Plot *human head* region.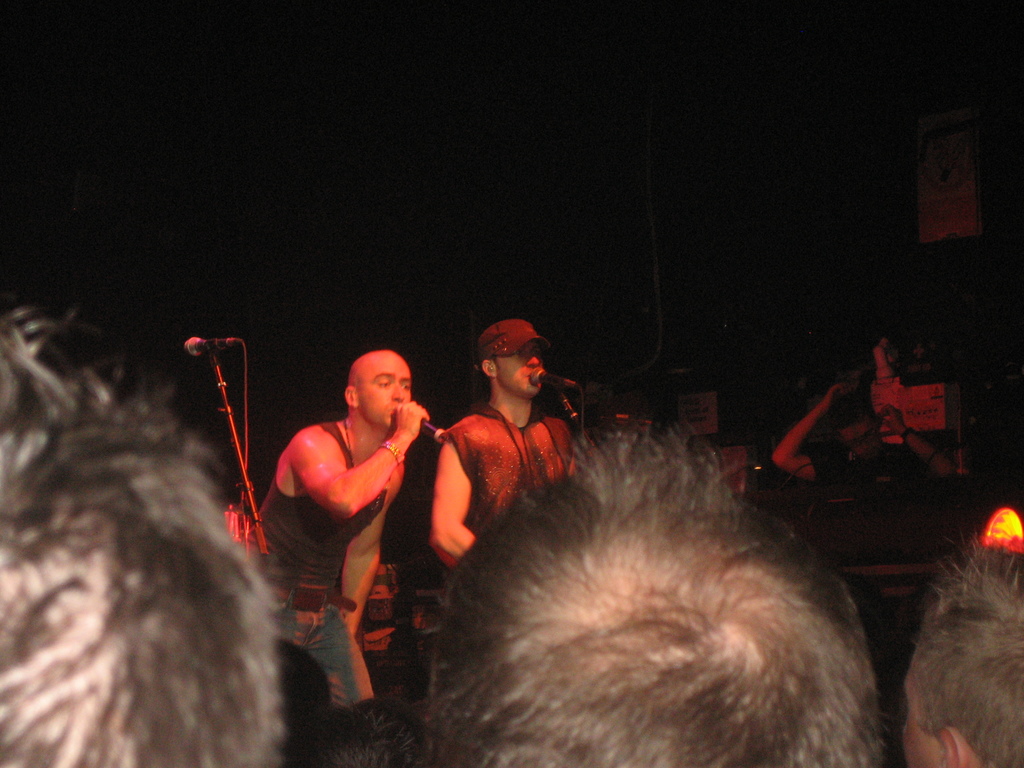
Plotted at BBox(827, 395, 881, 463).
